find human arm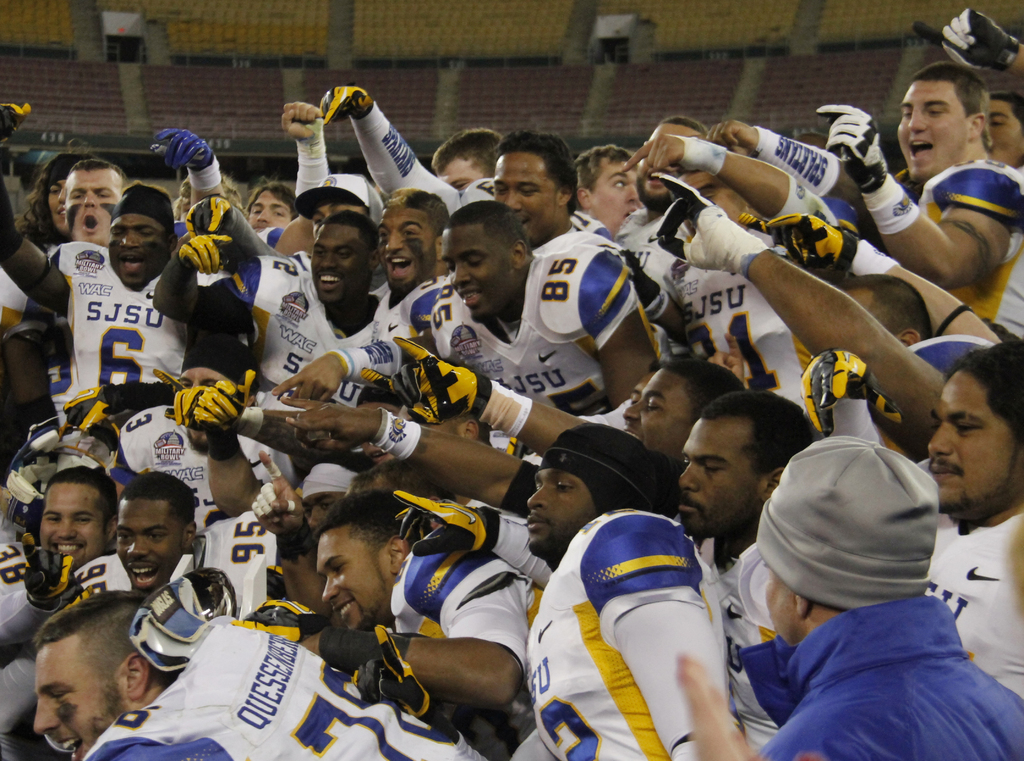
x1=1, y1=532, x2=80, y2=649
